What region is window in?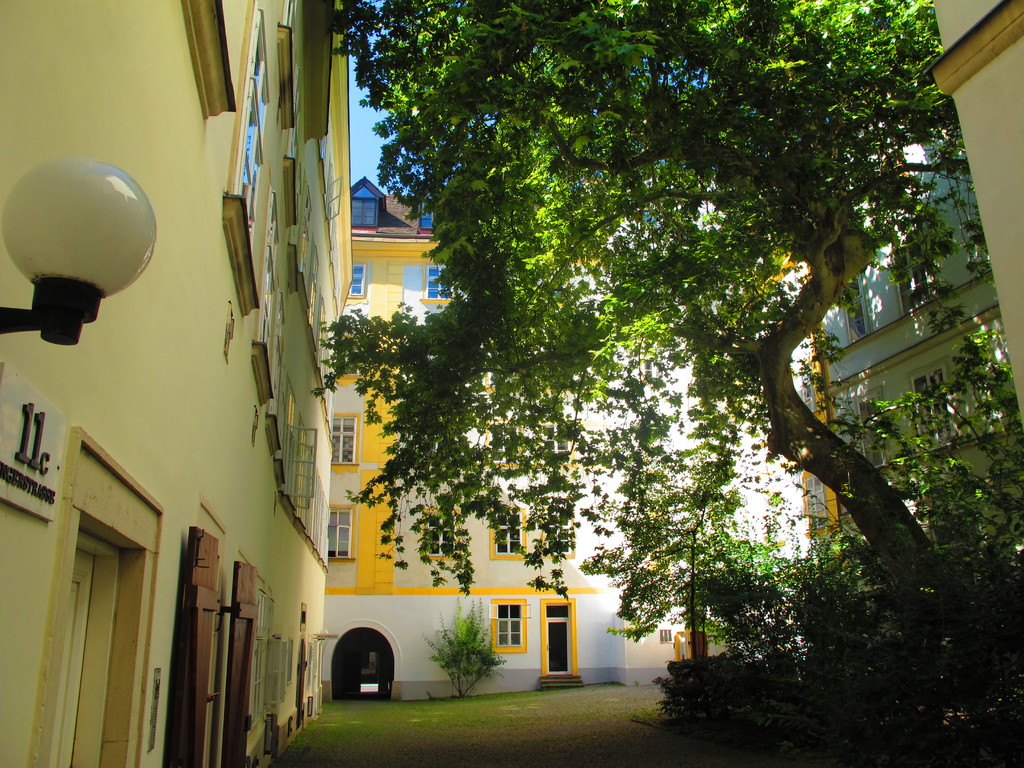
(x1=419, y1=262, x2=456, y2=303).
